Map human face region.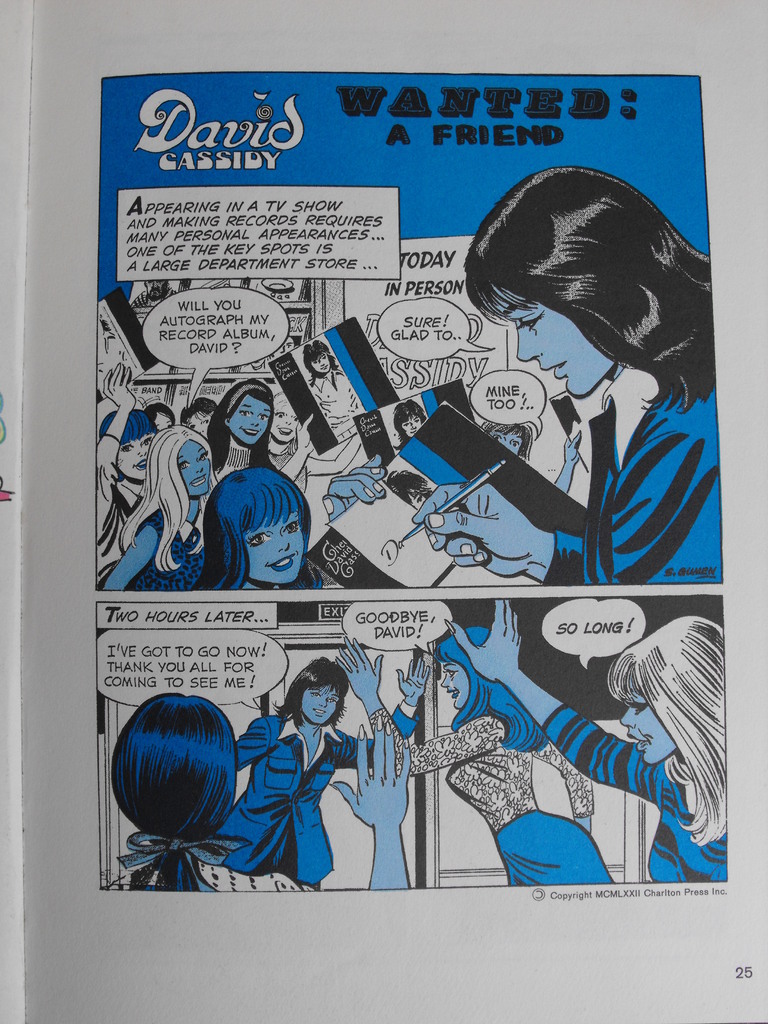
Mapped to x1=153, y1=412, x2=176, y2=433.
